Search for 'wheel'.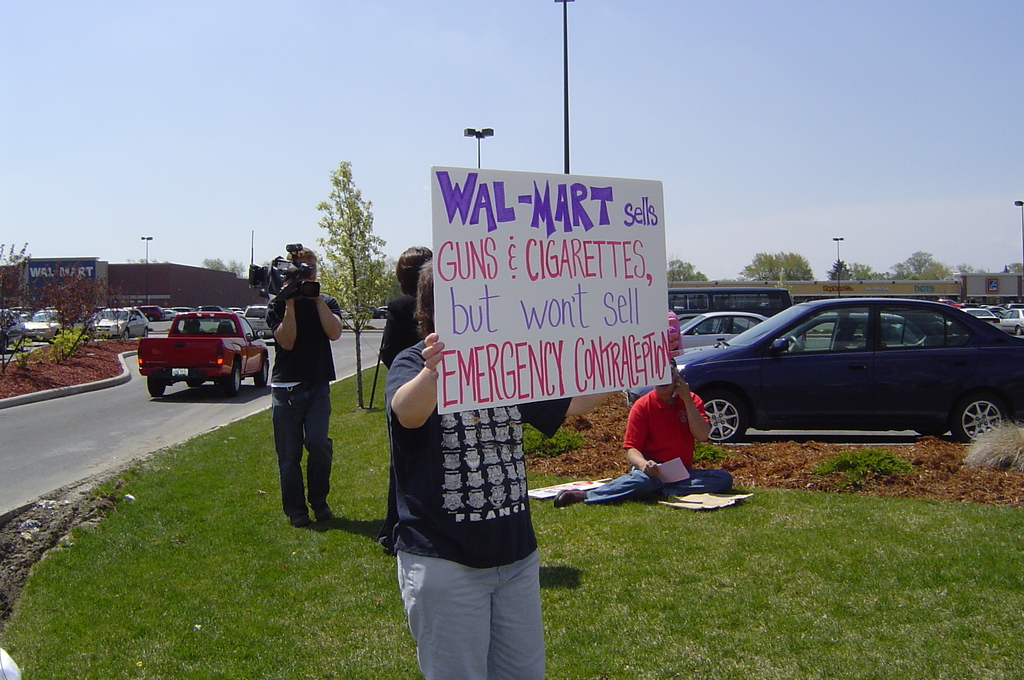
Found at select_region(147, 372, 165, 397).
